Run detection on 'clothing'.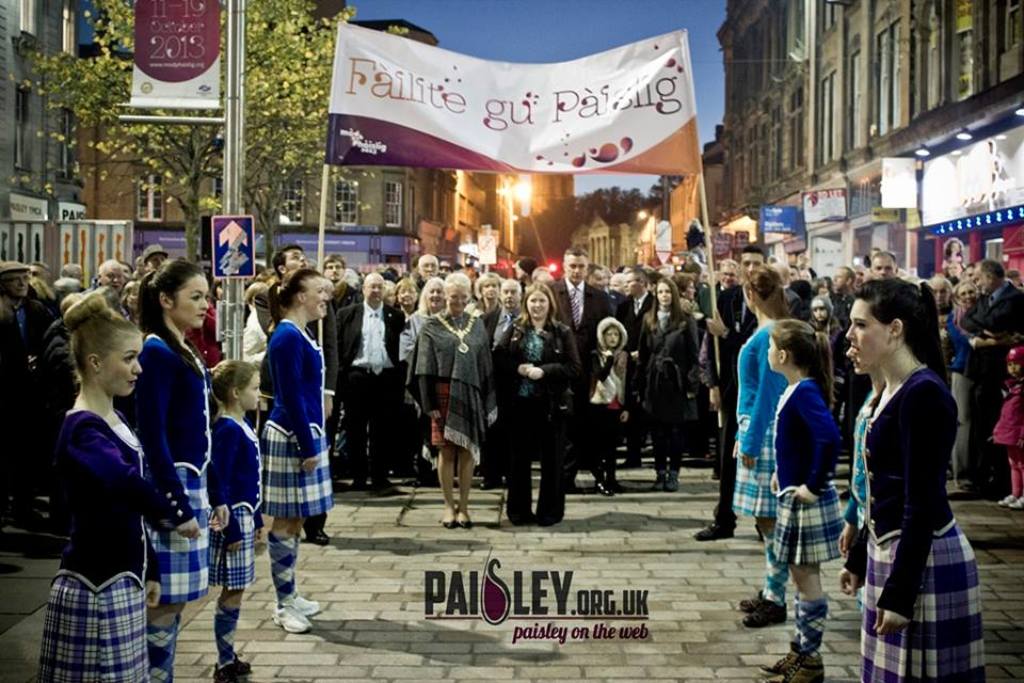
Result: x1=613 y1=286 x2=661 y2=343.
